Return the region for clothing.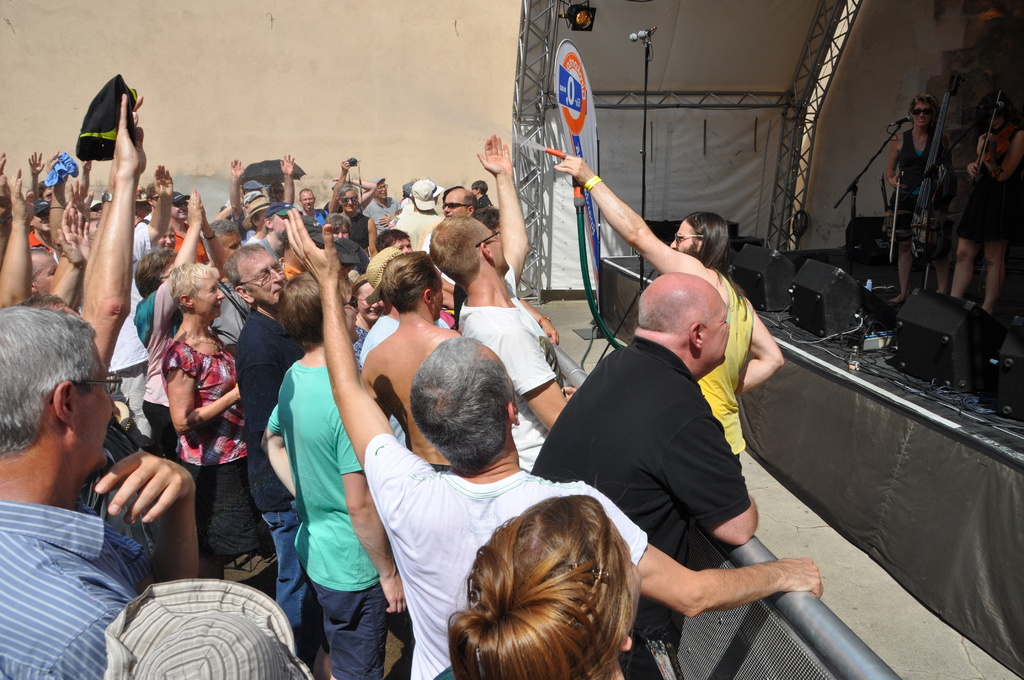
l=266, t=360, r=383, b=679.
